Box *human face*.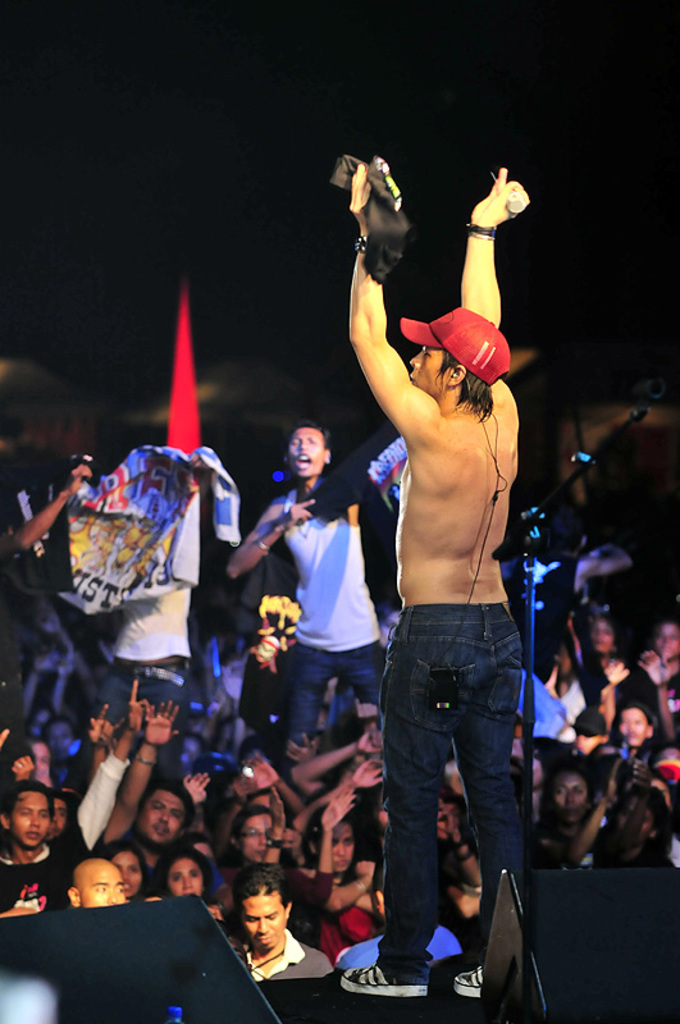
(left=287, top=430, right=327, bottom=476).
